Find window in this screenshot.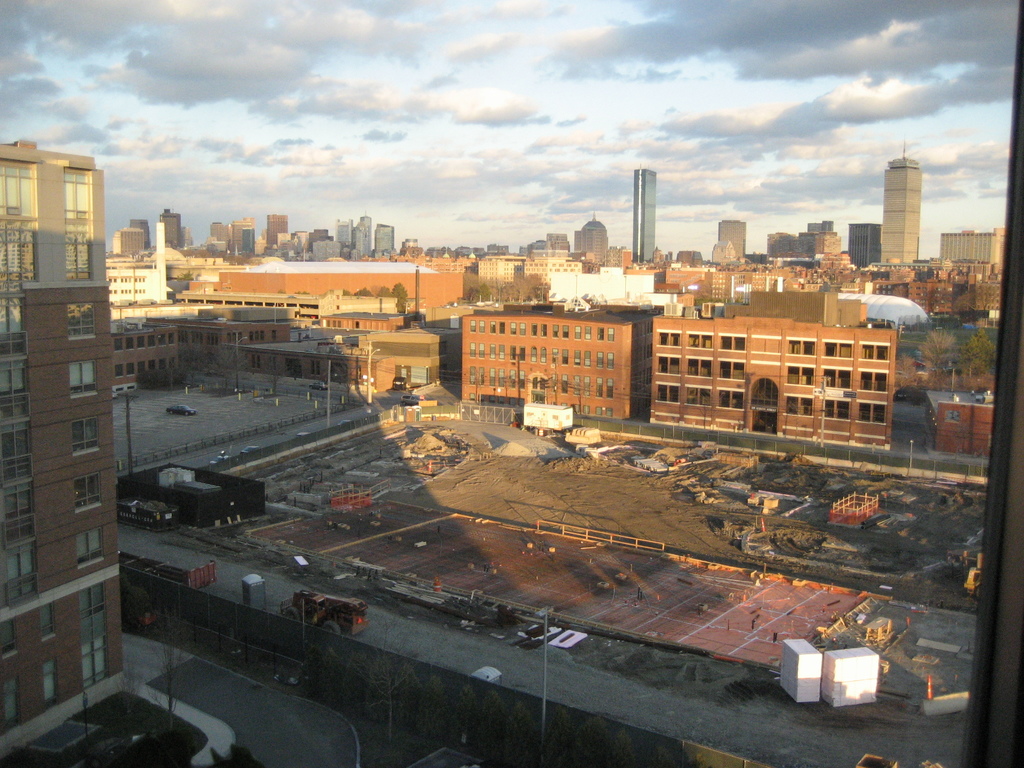
The bounding box for window is 9:543:49:610.
